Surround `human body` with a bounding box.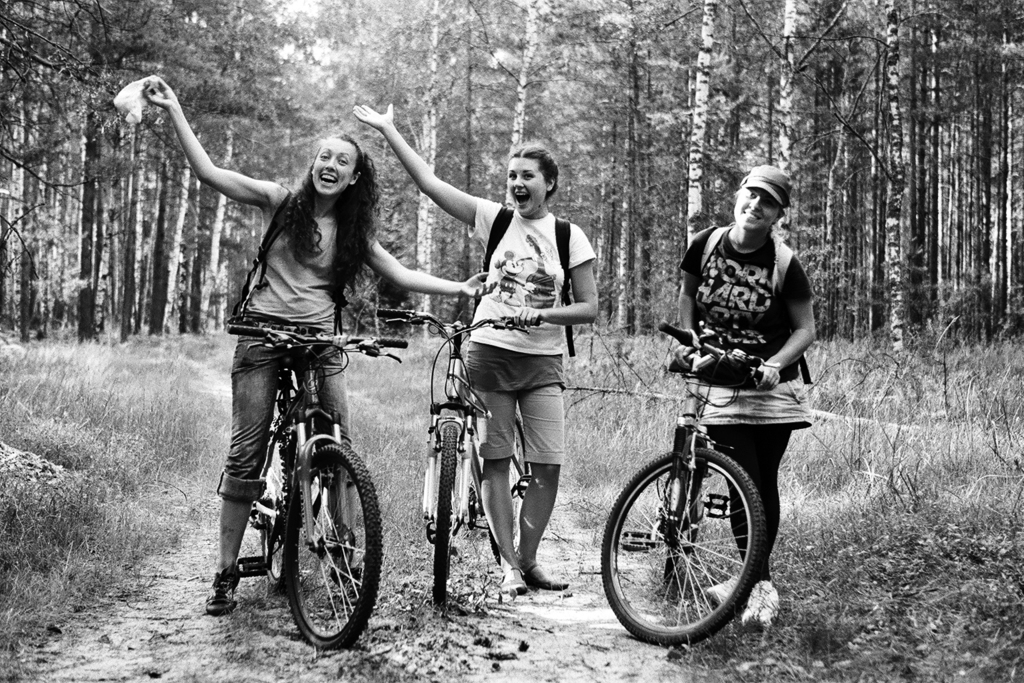
l=142, t=75, r=497, b=616.
